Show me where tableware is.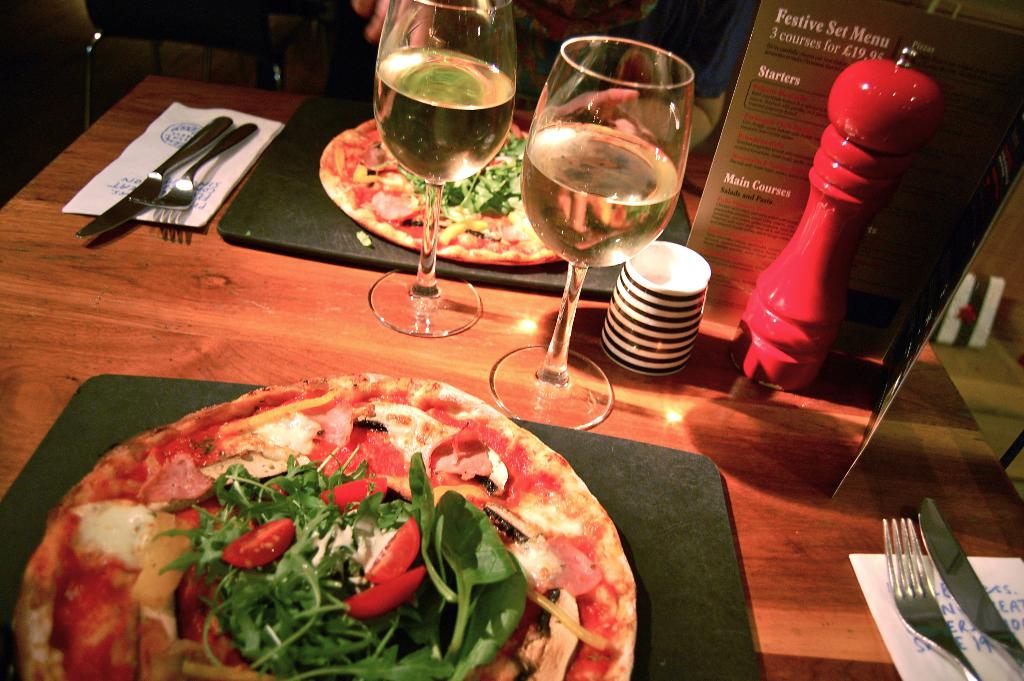
tableware is at 919 495 1023 674.
